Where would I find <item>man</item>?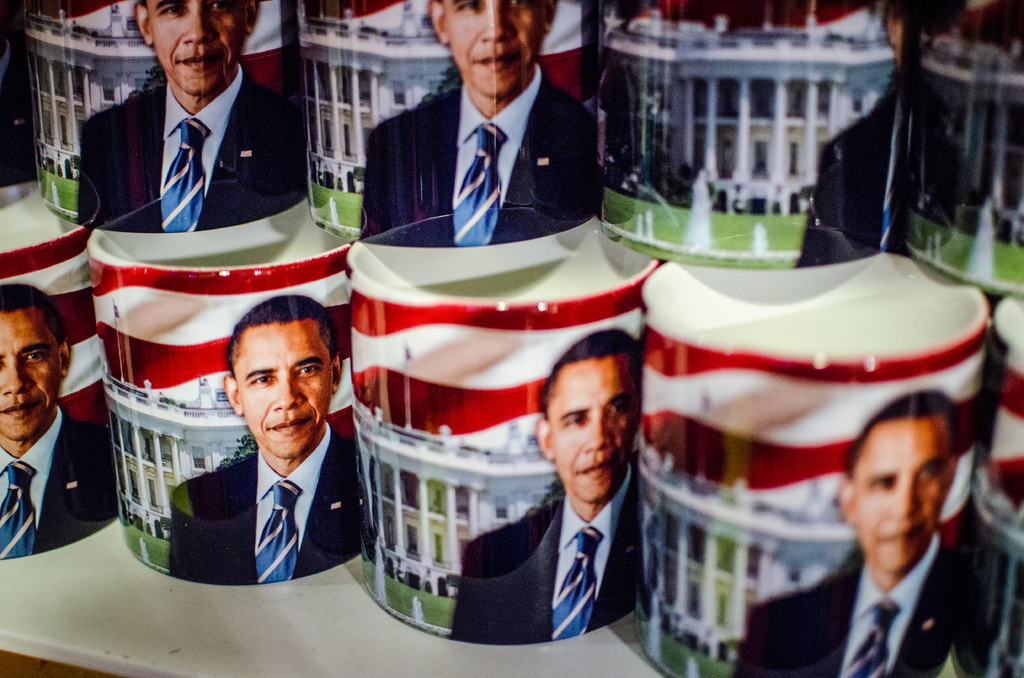
At <box>0,280,111,559</box>.
